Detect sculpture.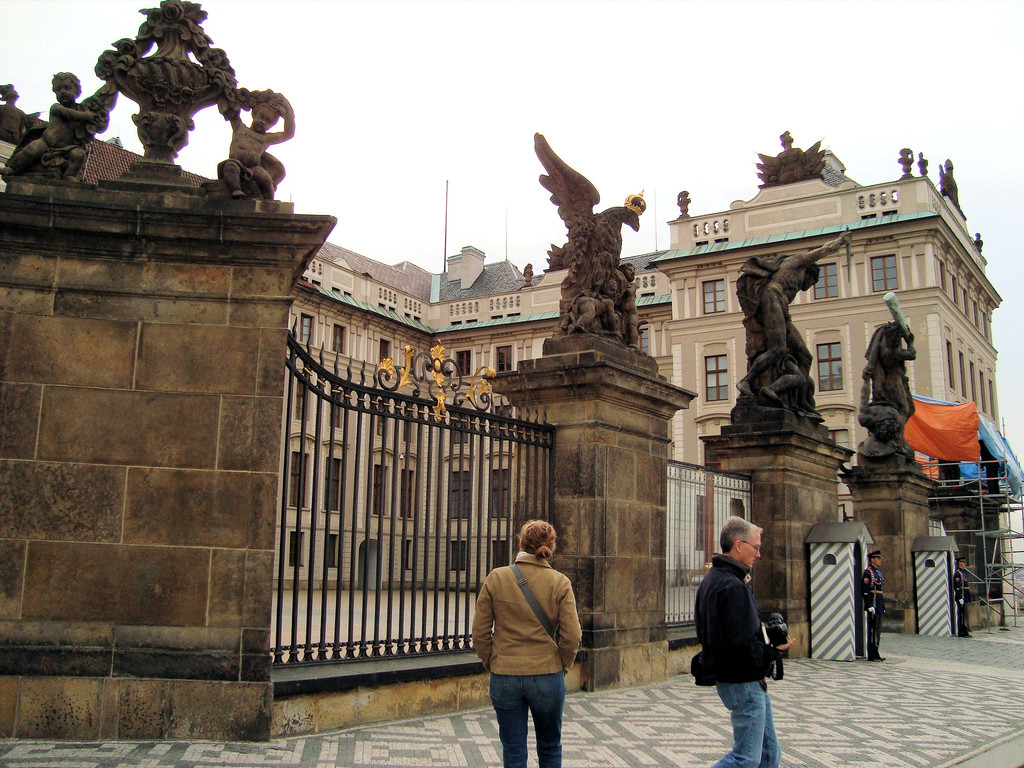
Detected at box=[523, 133, 650, 367].
